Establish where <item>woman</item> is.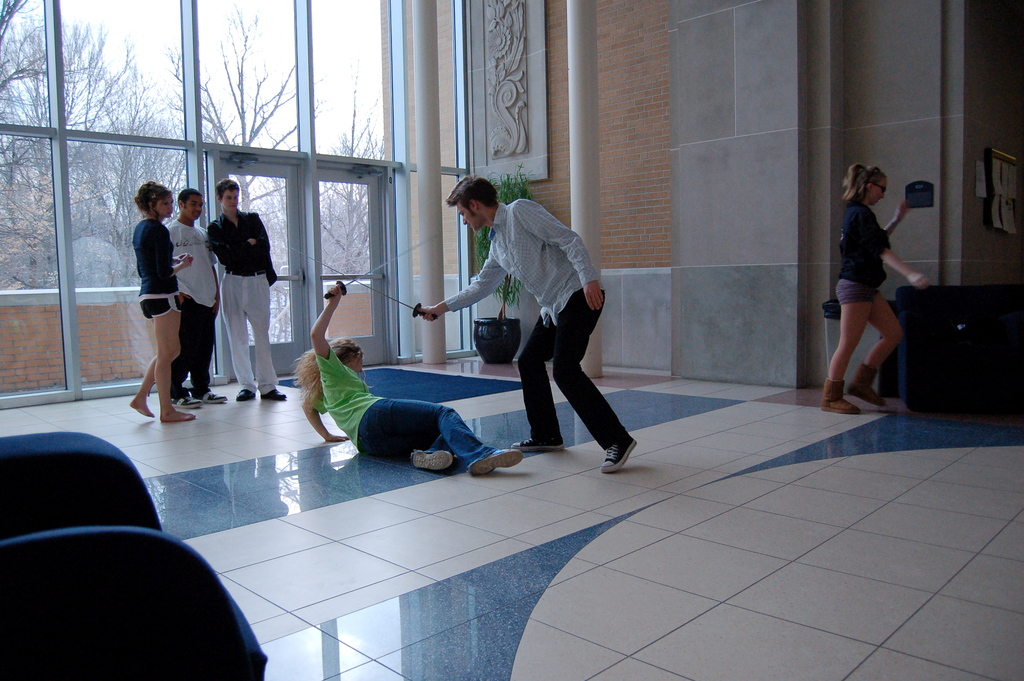
Established at detection(836, 151, 929, 399).
